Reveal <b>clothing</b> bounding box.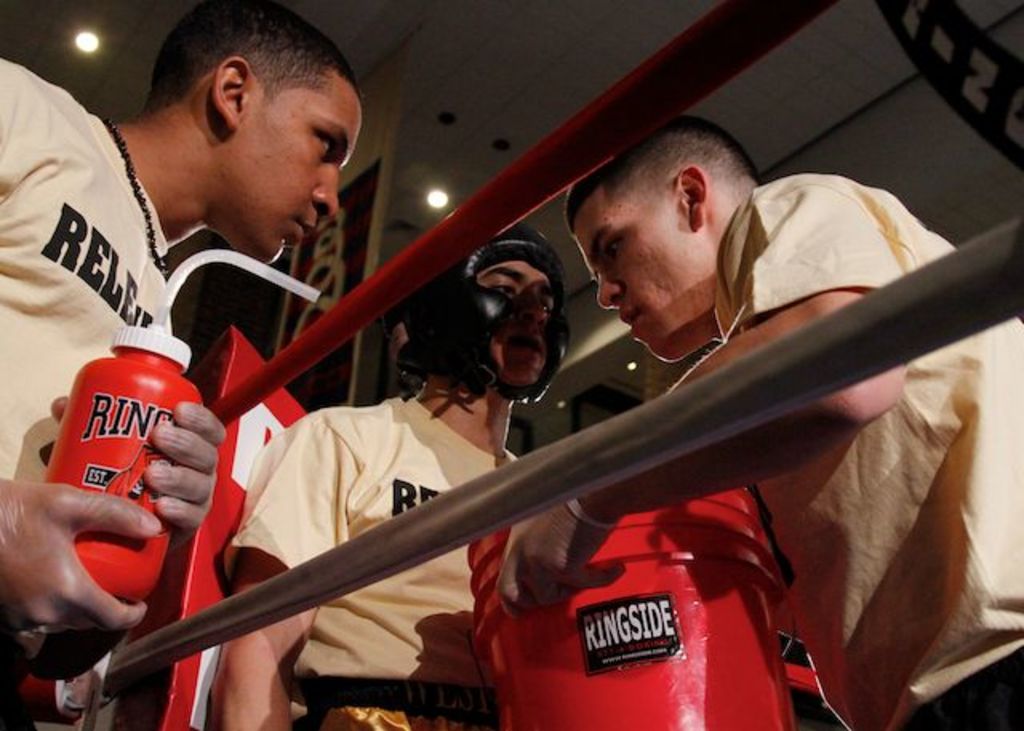
Revealed: {"left": 714, "top": 168, "right": 1022, "bottom": 729}.
